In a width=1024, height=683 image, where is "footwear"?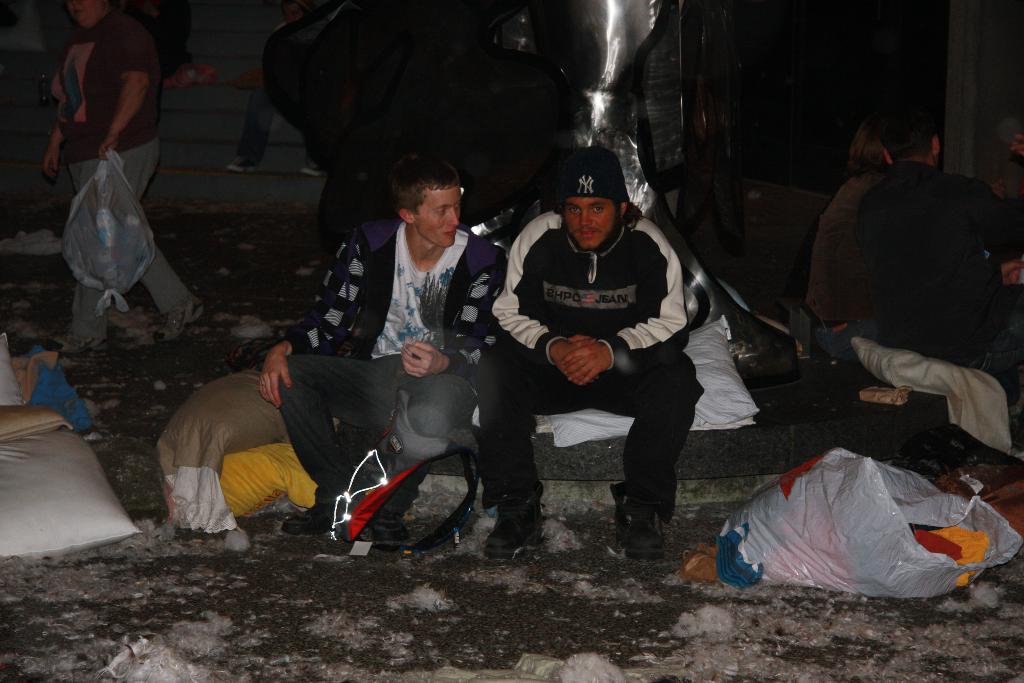
(x1=273, y1=502, x2=348, y2=532).
